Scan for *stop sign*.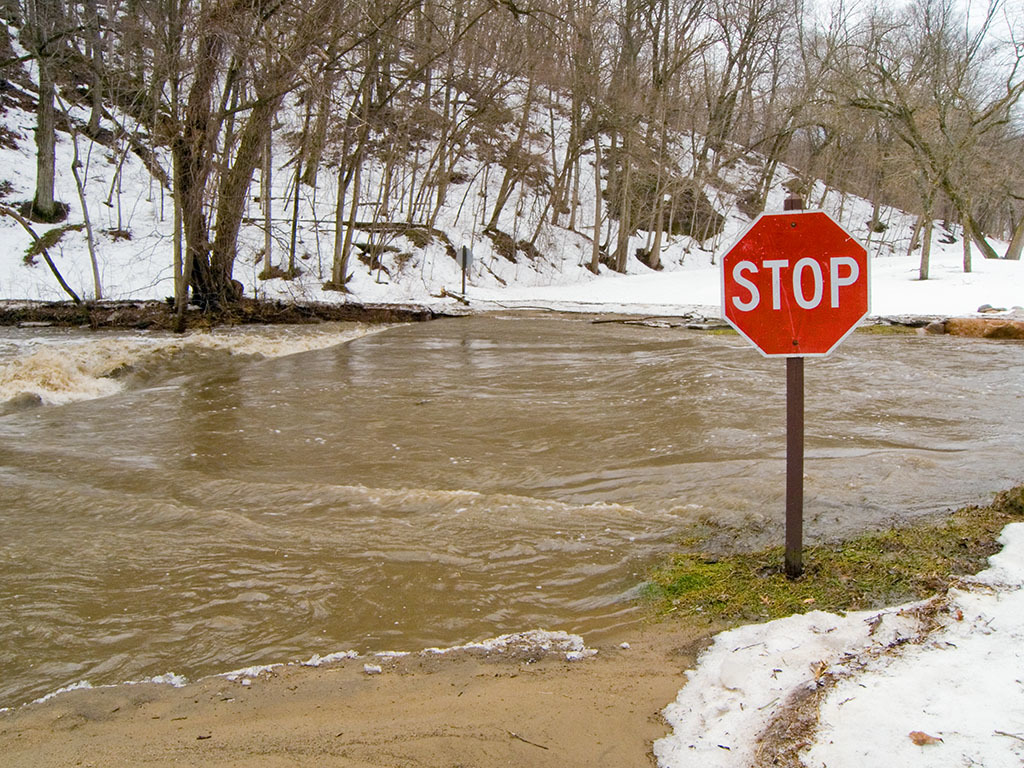
Scan result: <box>719,206,875,359</box>.
